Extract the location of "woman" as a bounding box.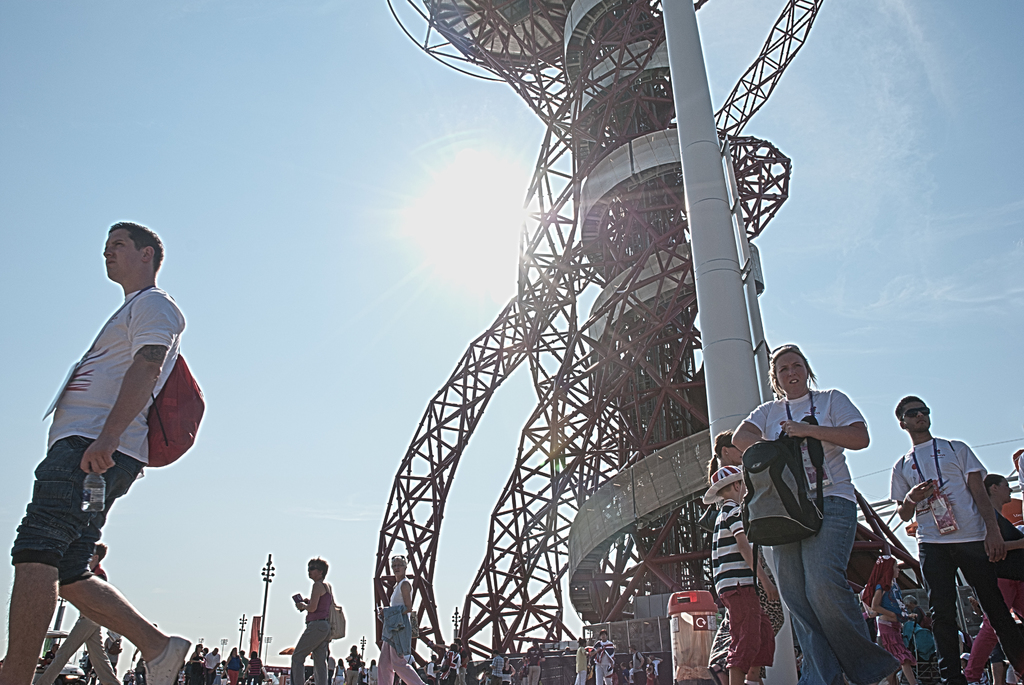
region(346, 643, 364, 684).
